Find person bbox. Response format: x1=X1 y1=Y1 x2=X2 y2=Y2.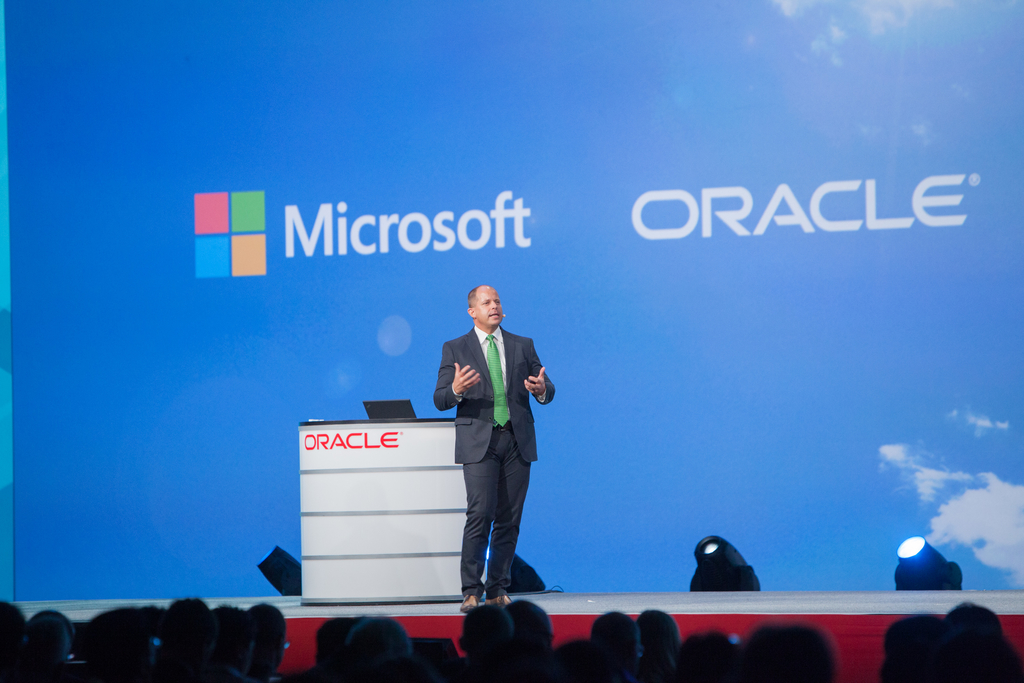
x1=939 y1=599 x2=1011 y2=682.
